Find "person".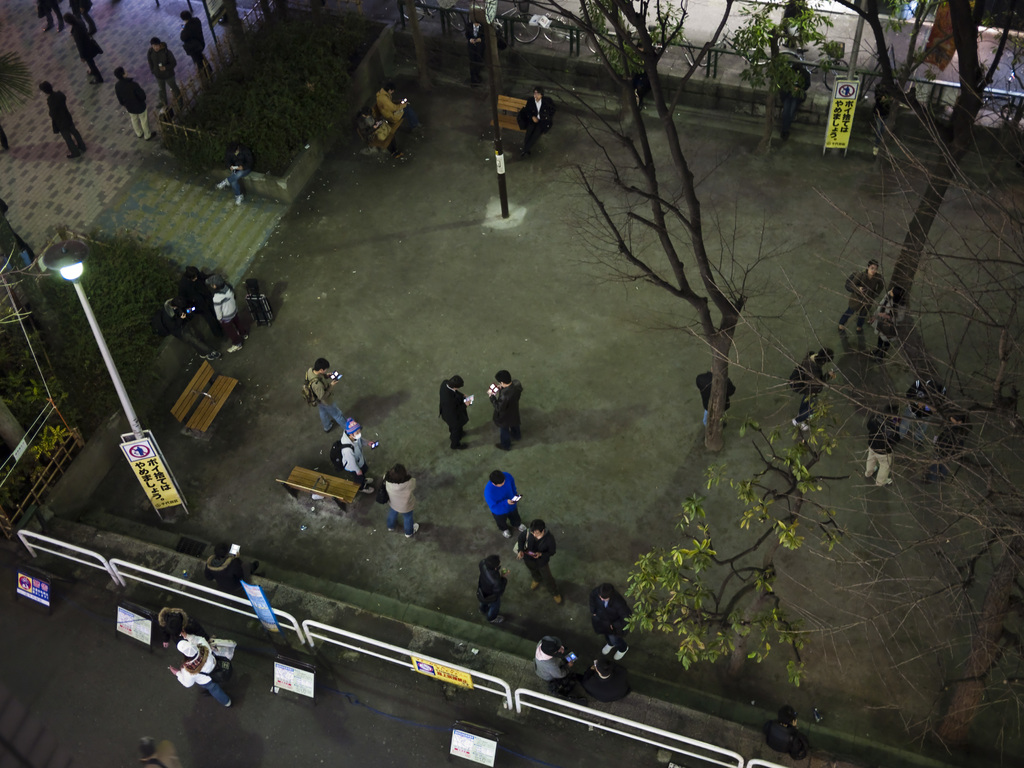
<bbox>532, 627, 569, 683</bbox>.
